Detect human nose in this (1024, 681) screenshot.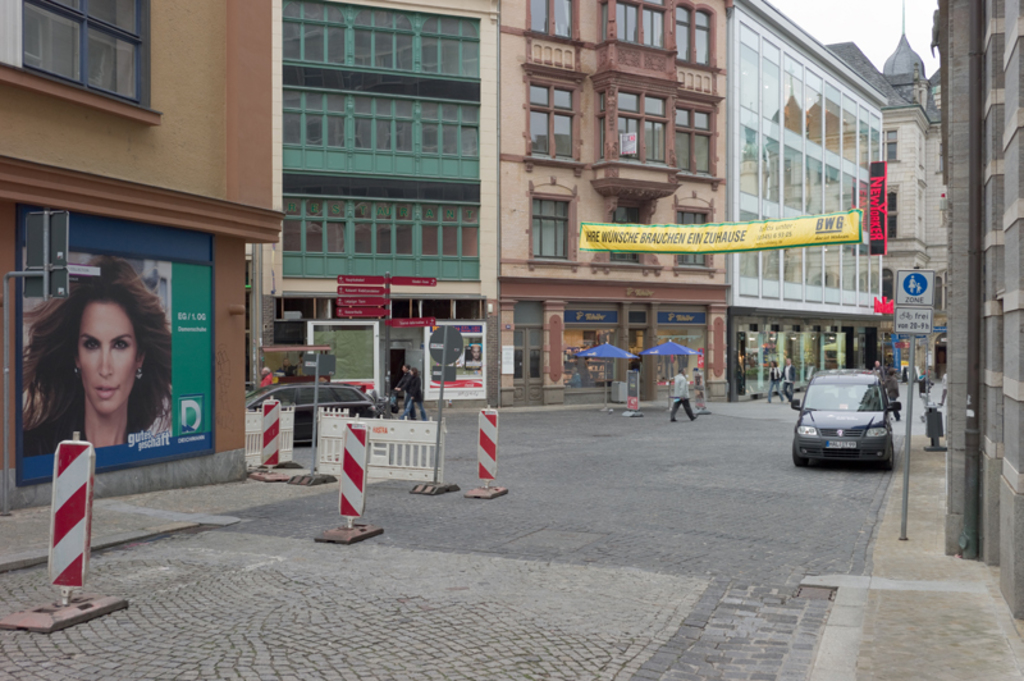
Detection: 96/348/115/379.
